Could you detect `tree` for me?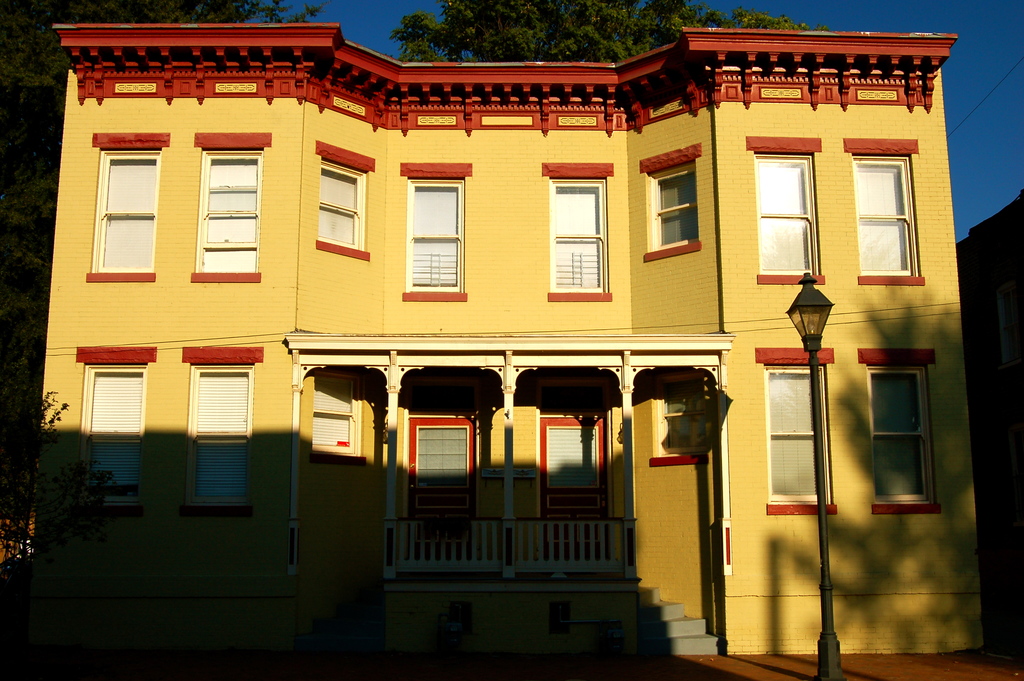
Detection result: locate(388, 0, 829, 62).
